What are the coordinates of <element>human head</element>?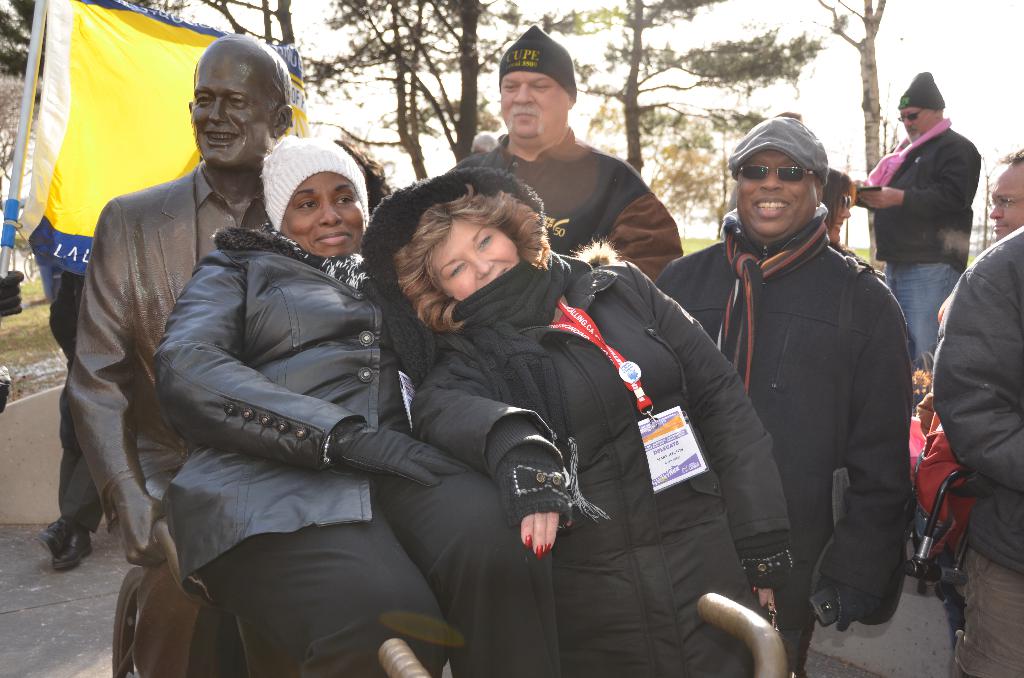
x1=820 y1=169 x2=851 y2=244.
